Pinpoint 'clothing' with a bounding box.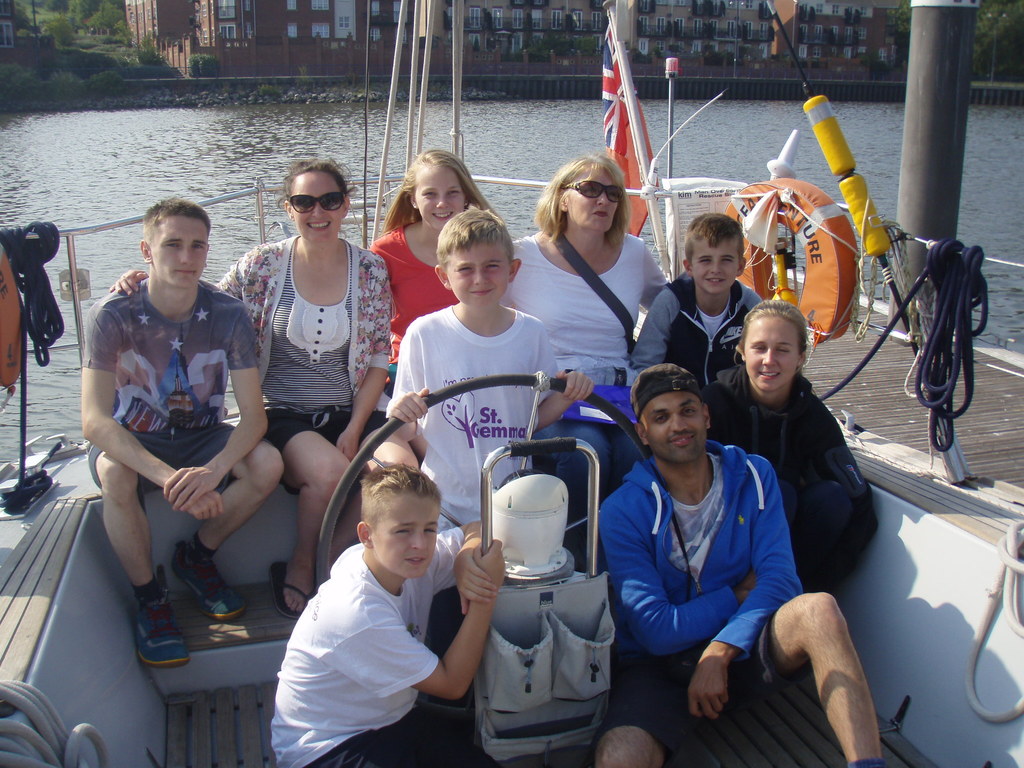
crop(363, 218, 451, 383).
